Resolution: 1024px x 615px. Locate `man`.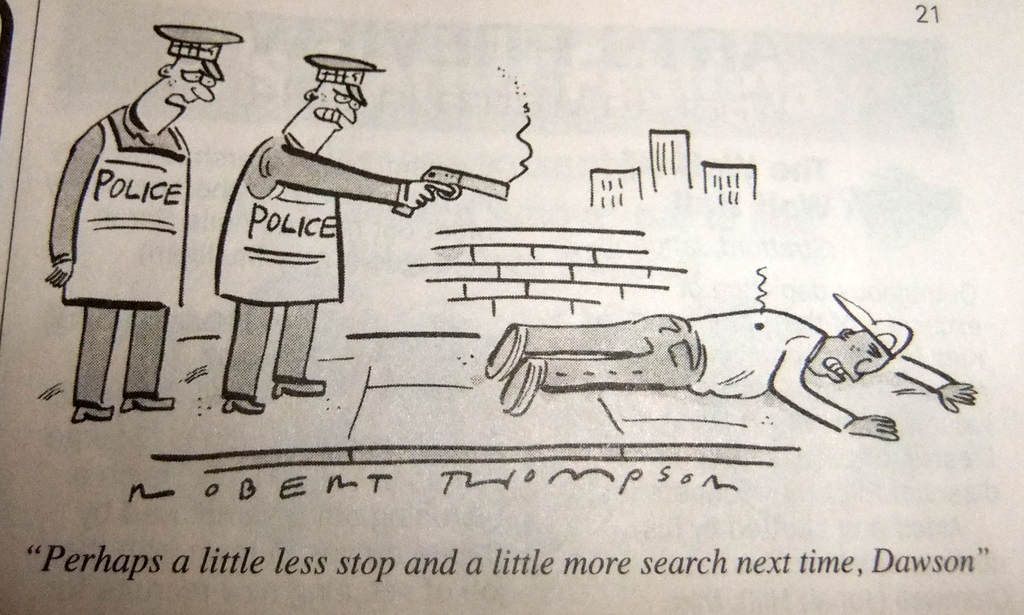
bbox=[479, 284, 977, 446].
